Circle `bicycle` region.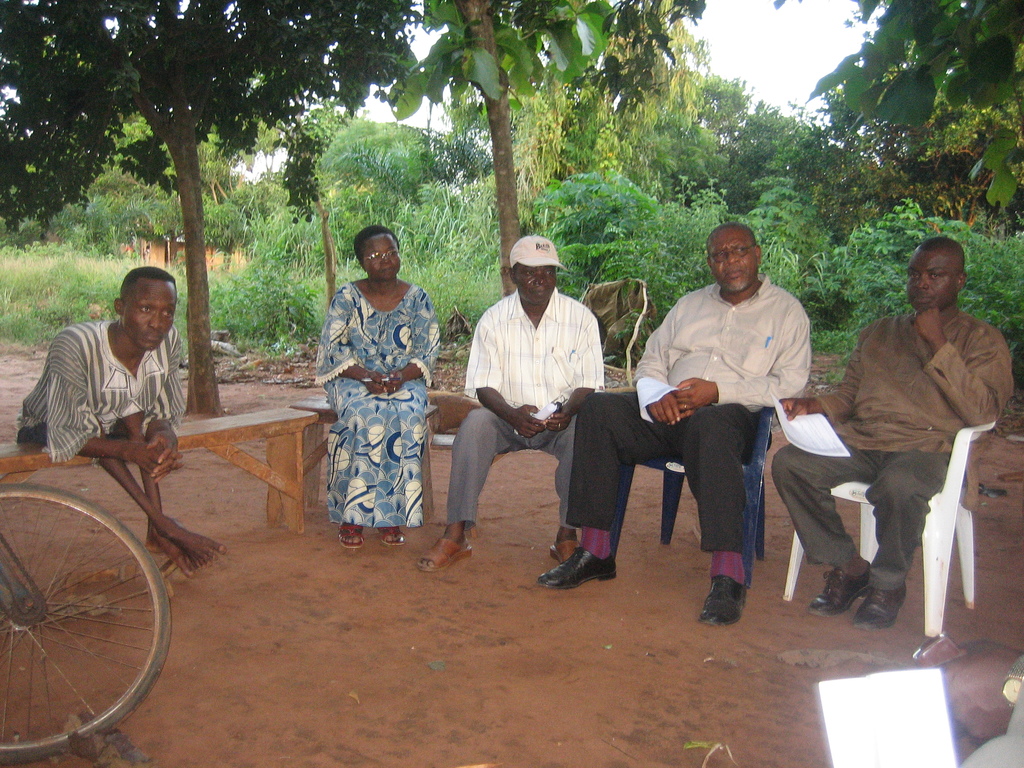
Region: box(0, 479, 173, 762).
